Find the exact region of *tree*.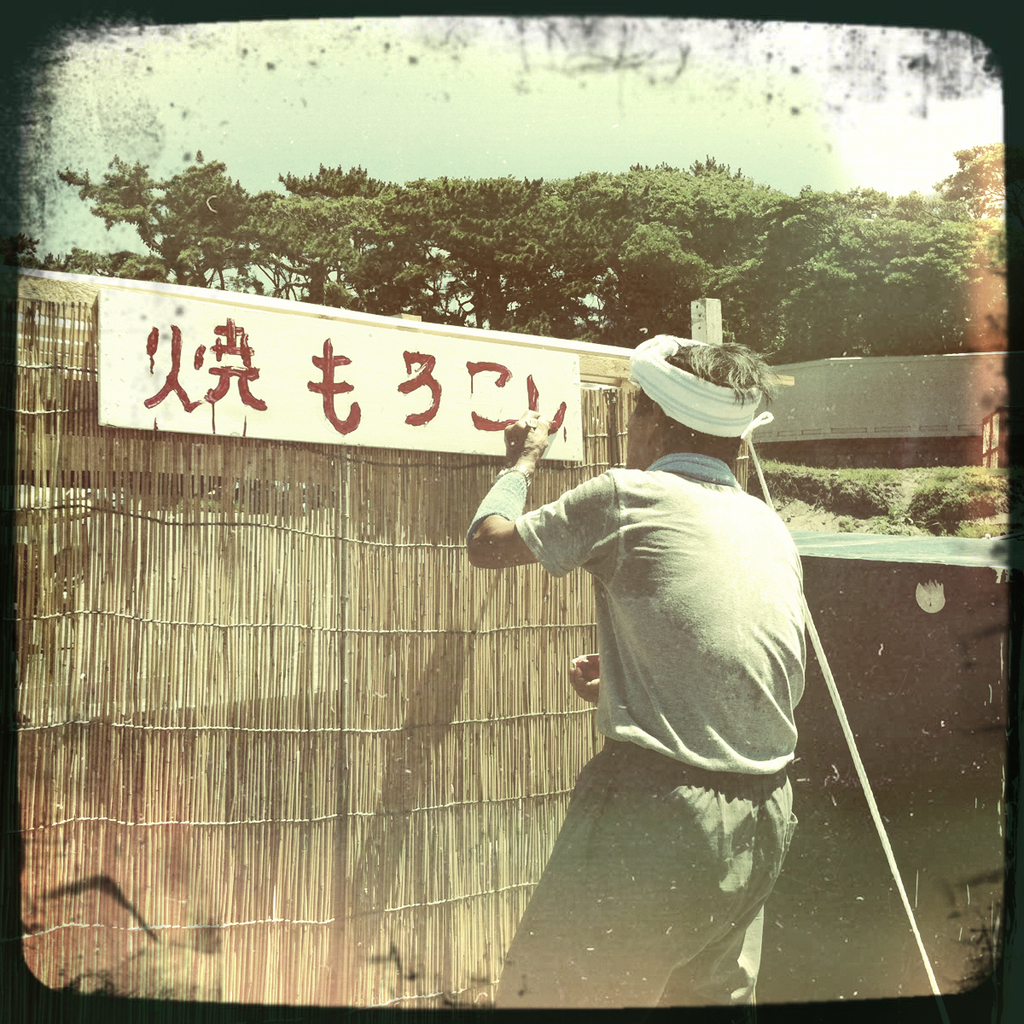
Exact region: (18,137,971,410).
